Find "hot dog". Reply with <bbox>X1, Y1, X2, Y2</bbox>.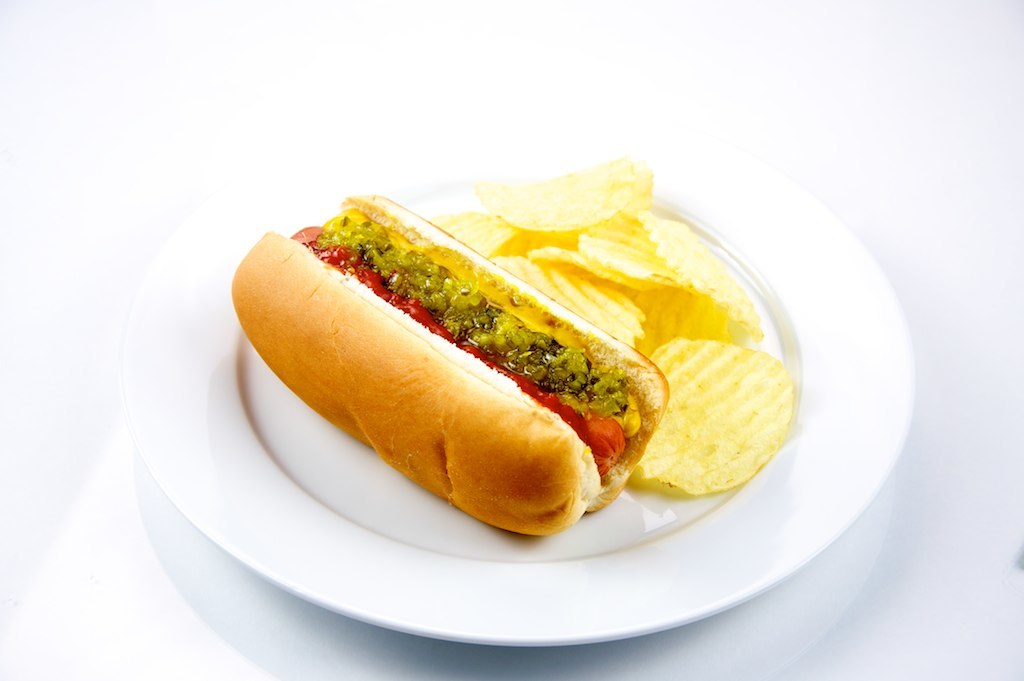
<bbox>217, 187, 667, 547</bbox>.
